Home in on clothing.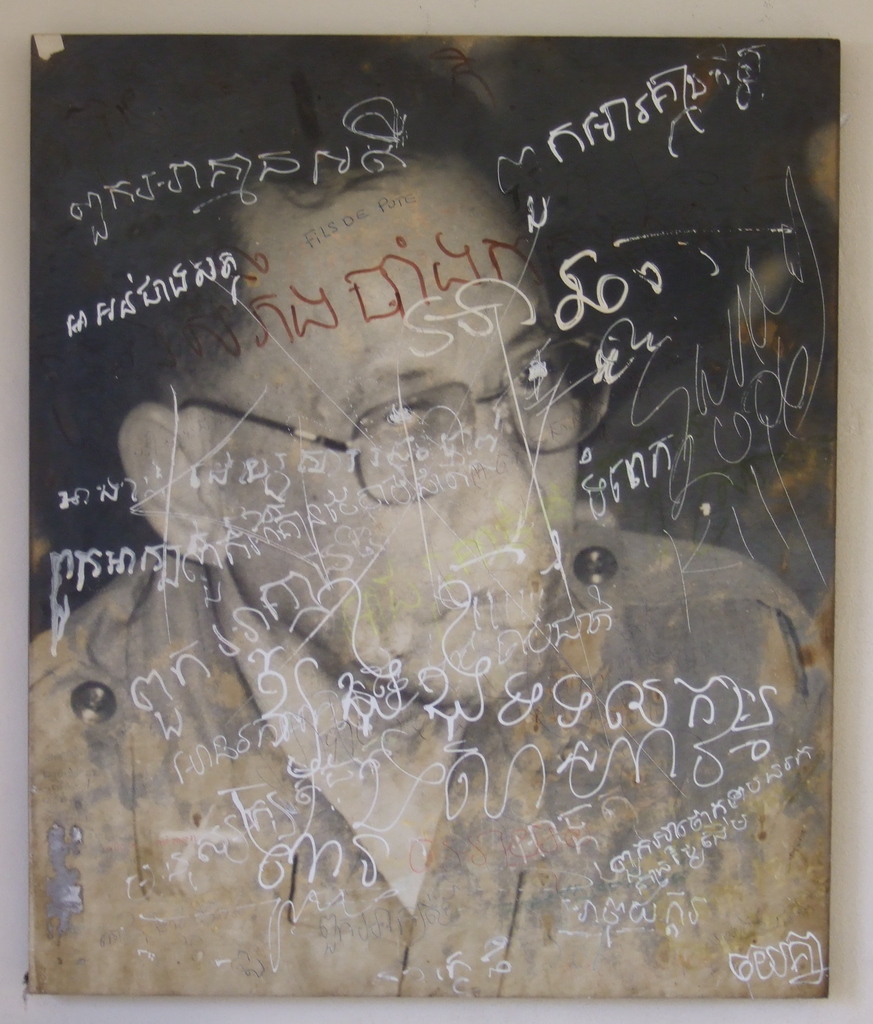
Homed in at 28/518/831/1014.
